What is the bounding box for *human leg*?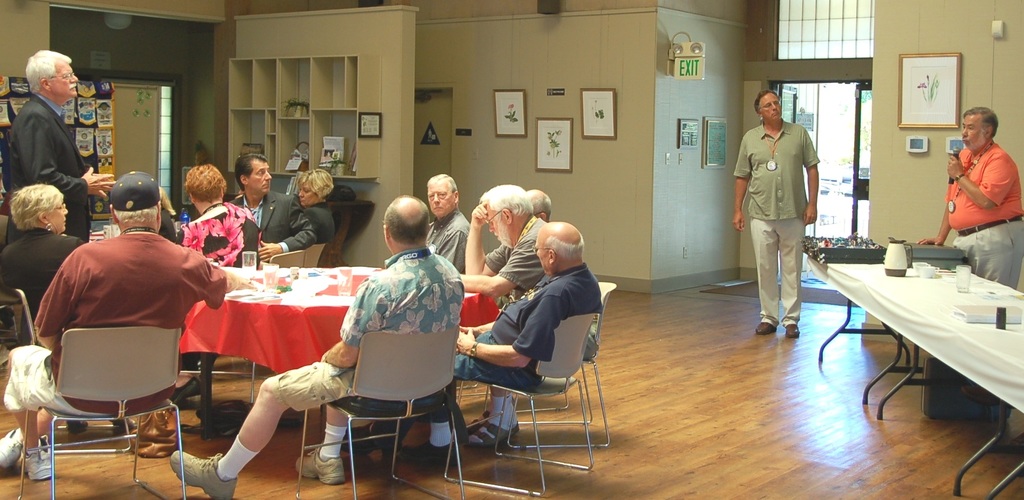
crop(168, 360, 351, 499).
